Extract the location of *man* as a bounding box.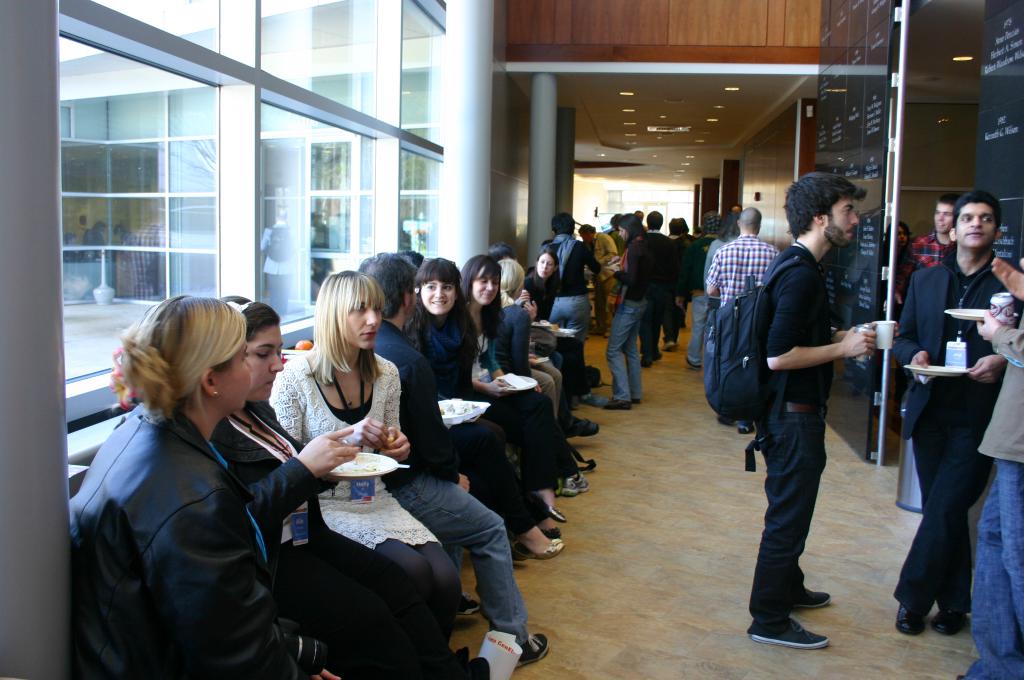
select_region(895, 189, 1023, 635).
